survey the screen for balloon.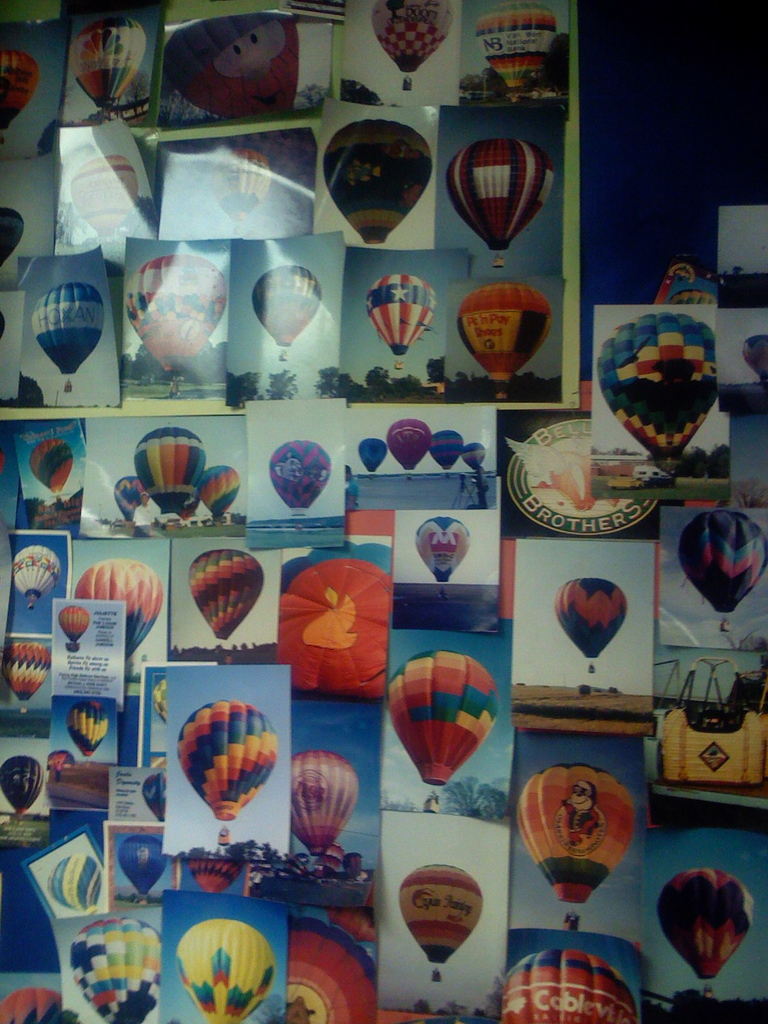
Survey found: 324,119,435,242.
